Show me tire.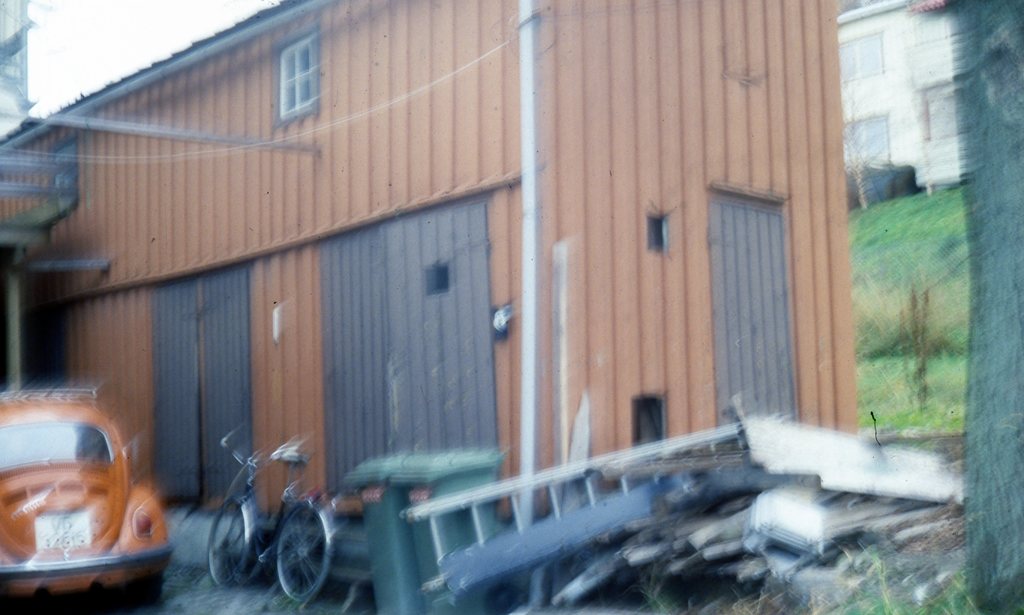
tire is here: 273,501,330,597.
